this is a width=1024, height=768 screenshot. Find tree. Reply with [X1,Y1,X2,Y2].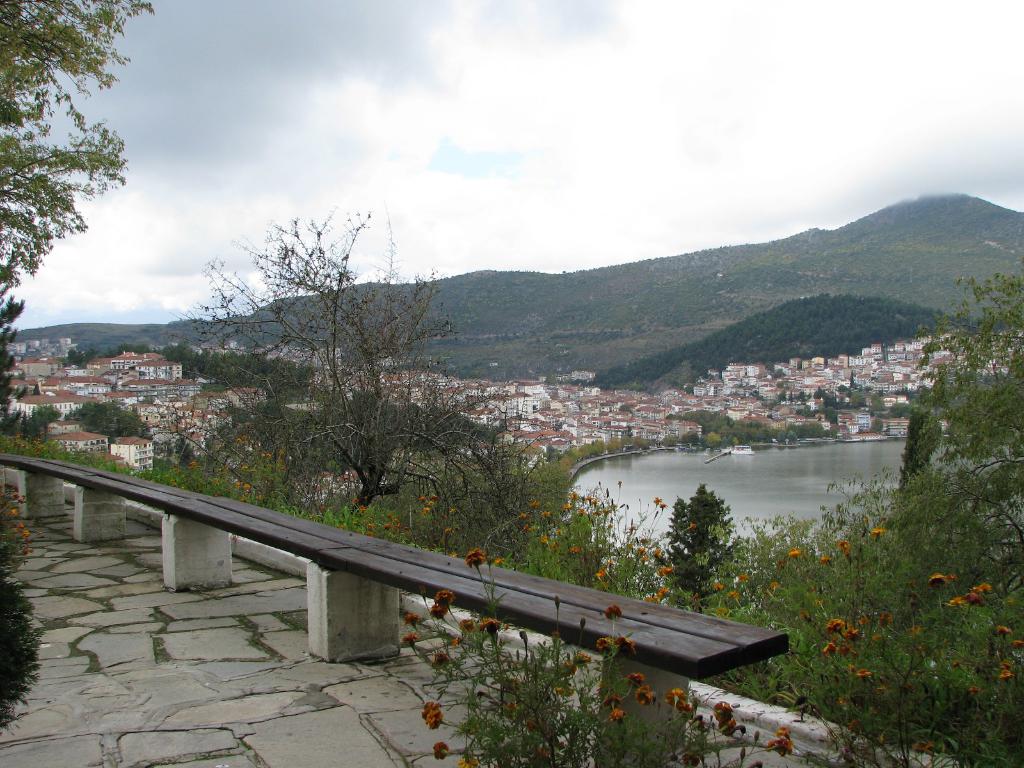
[593,438,604,453].
